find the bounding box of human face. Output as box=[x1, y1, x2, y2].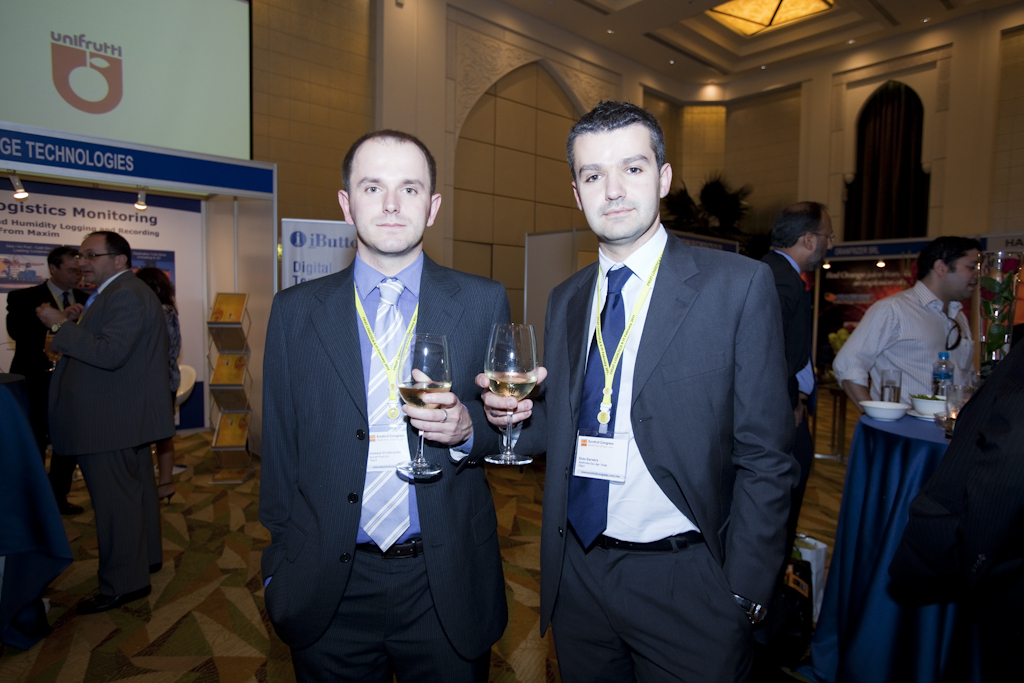
box=[945, 248, 980, 293].
